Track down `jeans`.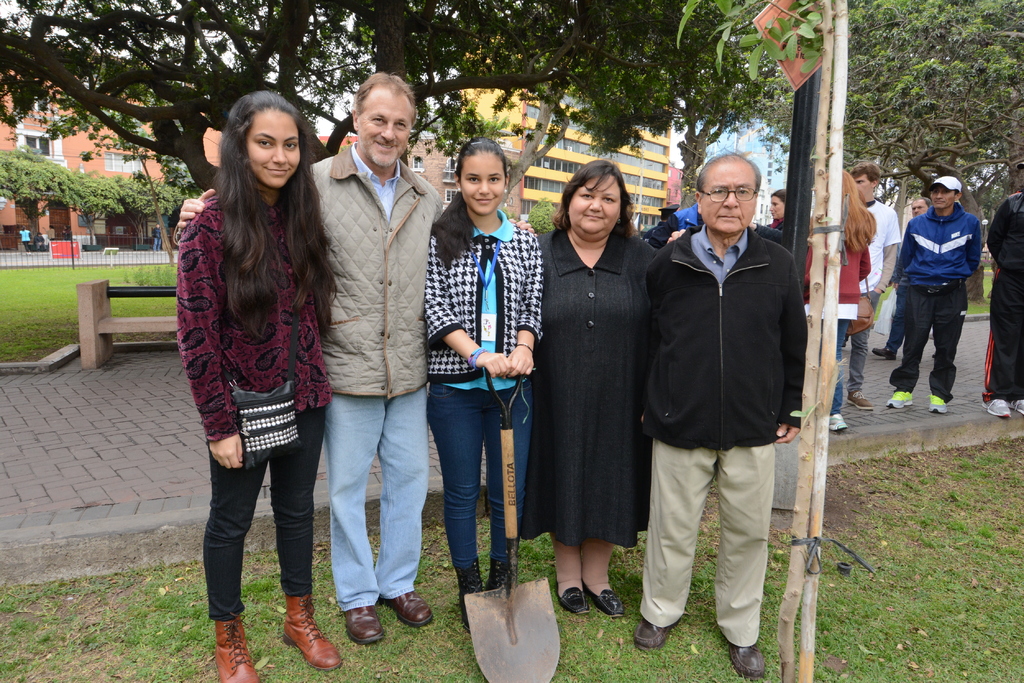
Tracked to {"left": 313, "top": 380, "right": 428, "bottom": 627}.
